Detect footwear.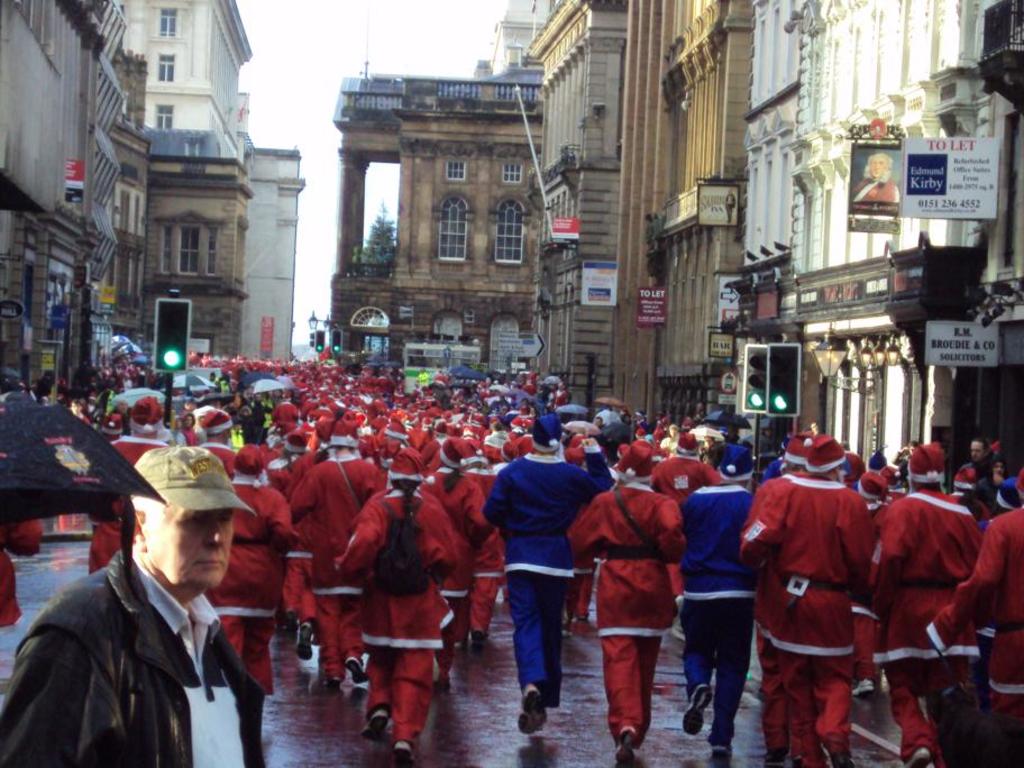
Detected at bbox=(392, 740, 414, 767).
